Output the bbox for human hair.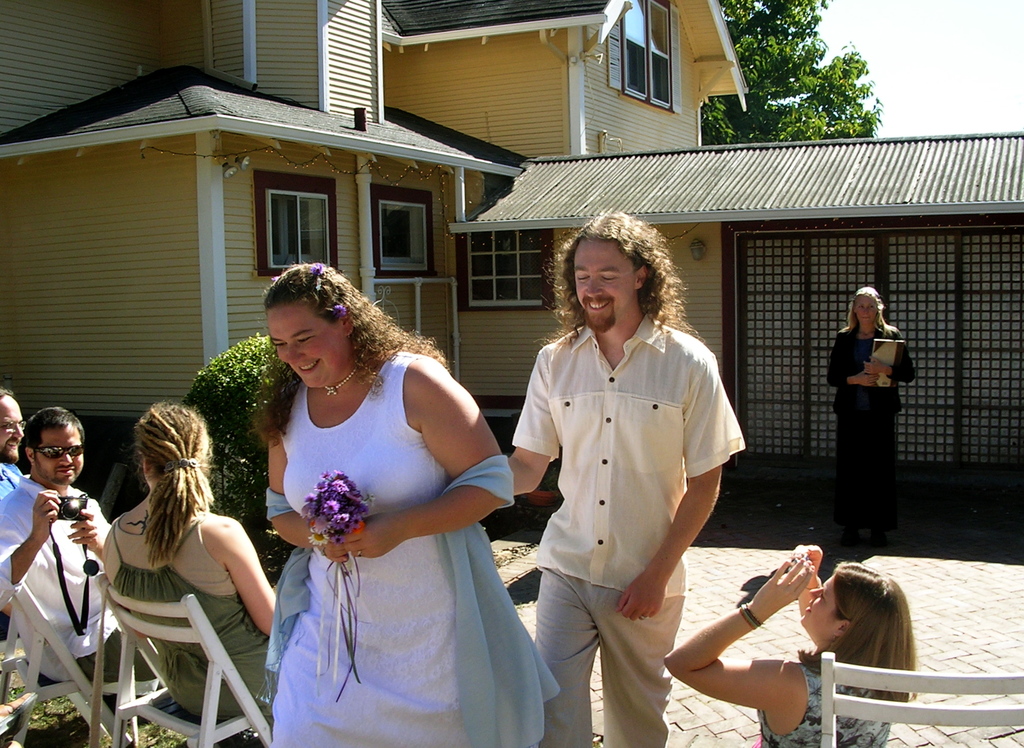
248 263 452 447.
